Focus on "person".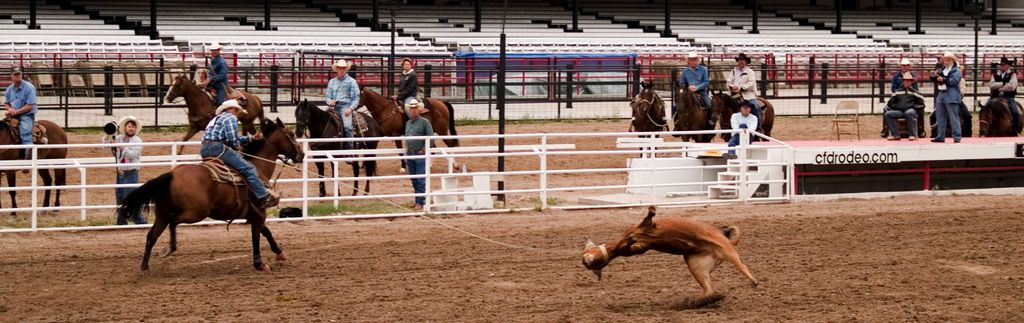
Focused at region(930, 56, 942, 95).
